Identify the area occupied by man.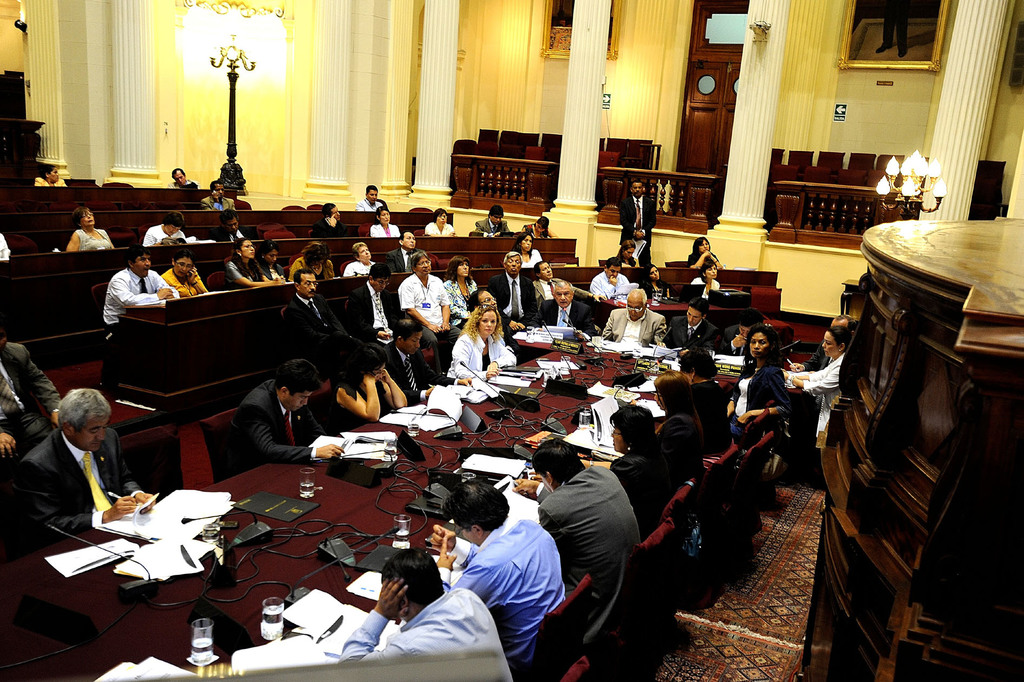
Area: x1=219 y1=207 x2=256 y2=245.
